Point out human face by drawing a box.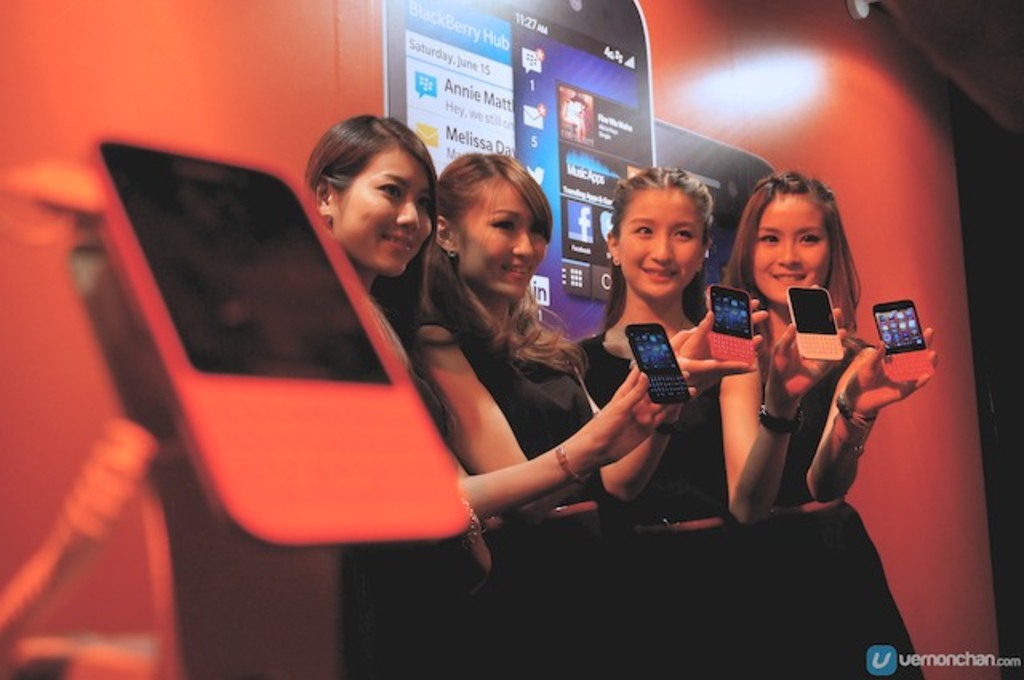
BBox(334, 150, 430, 272).
